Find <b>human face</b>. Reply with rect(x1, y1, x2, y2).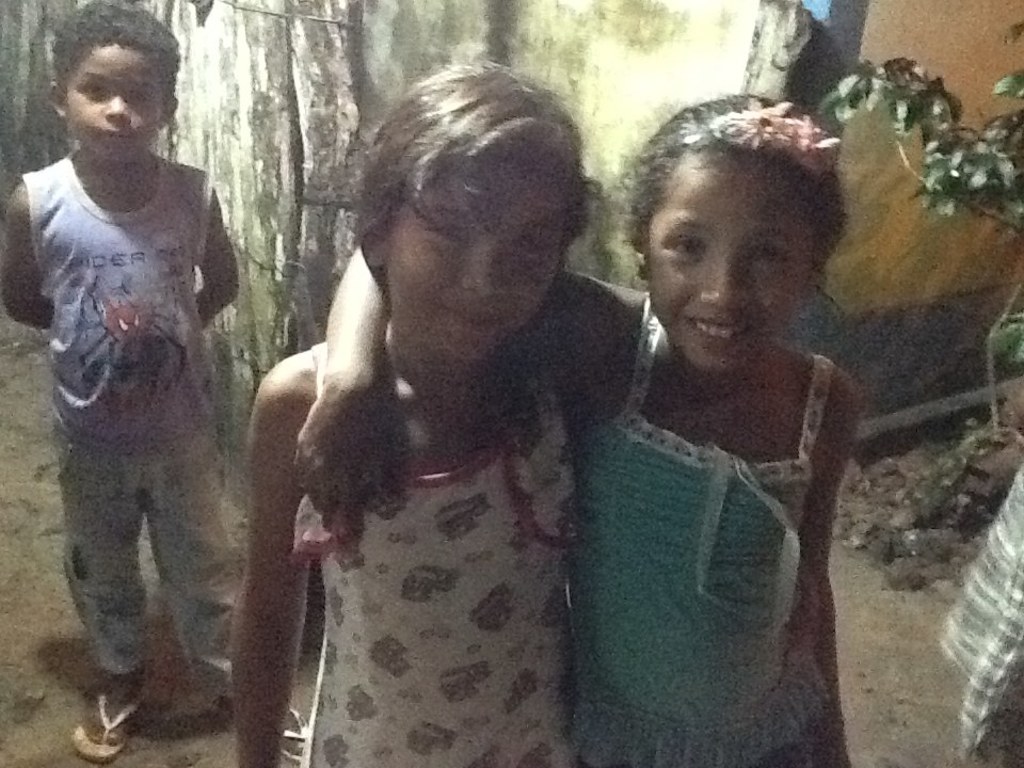
rect(64, 37, 164, 159).
